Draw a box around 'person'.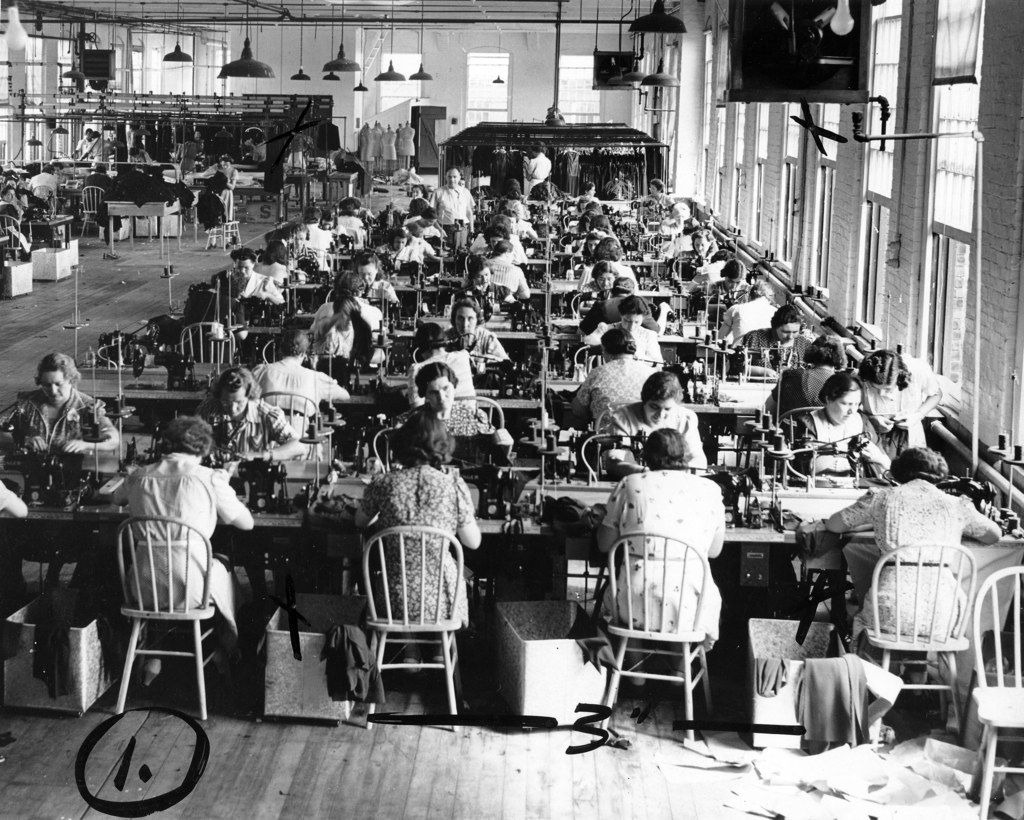
Rect(658, 218, 707, 259).
